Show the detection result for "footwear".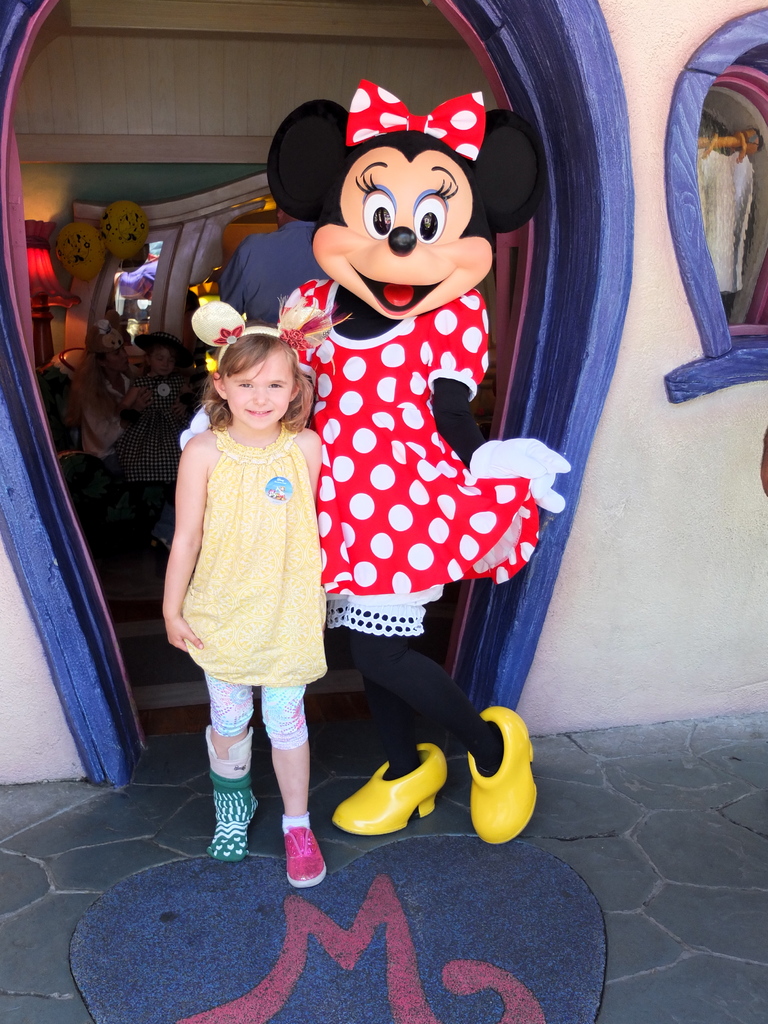
<bbox>274, 818, 328, 890</bbox>.
